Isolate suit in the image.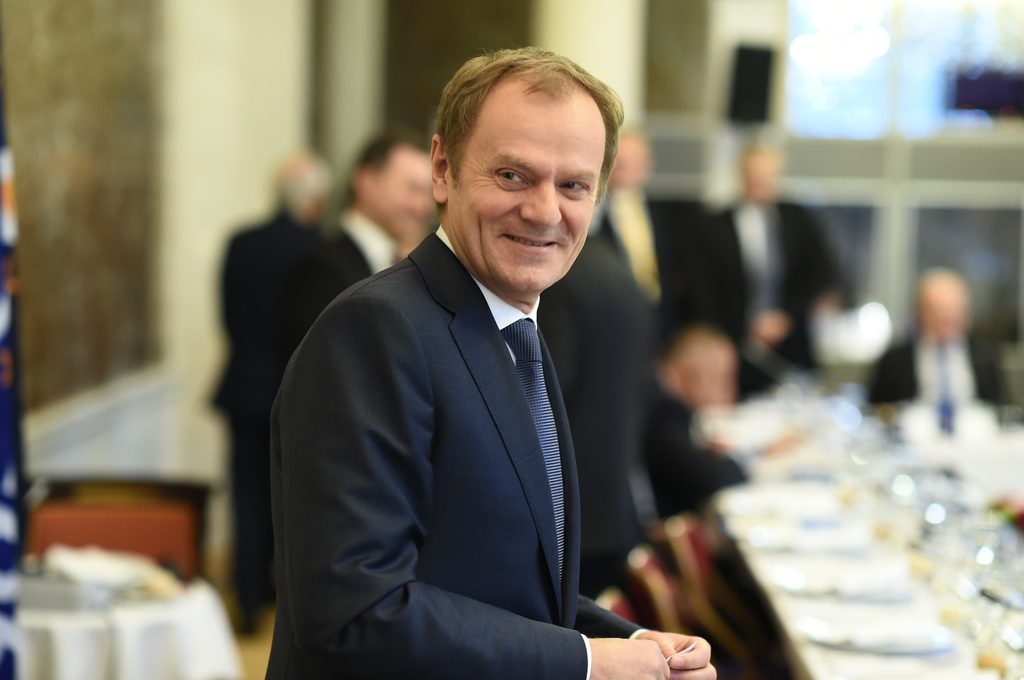
Isolated region: Rect(650, 377, 772, 519).
